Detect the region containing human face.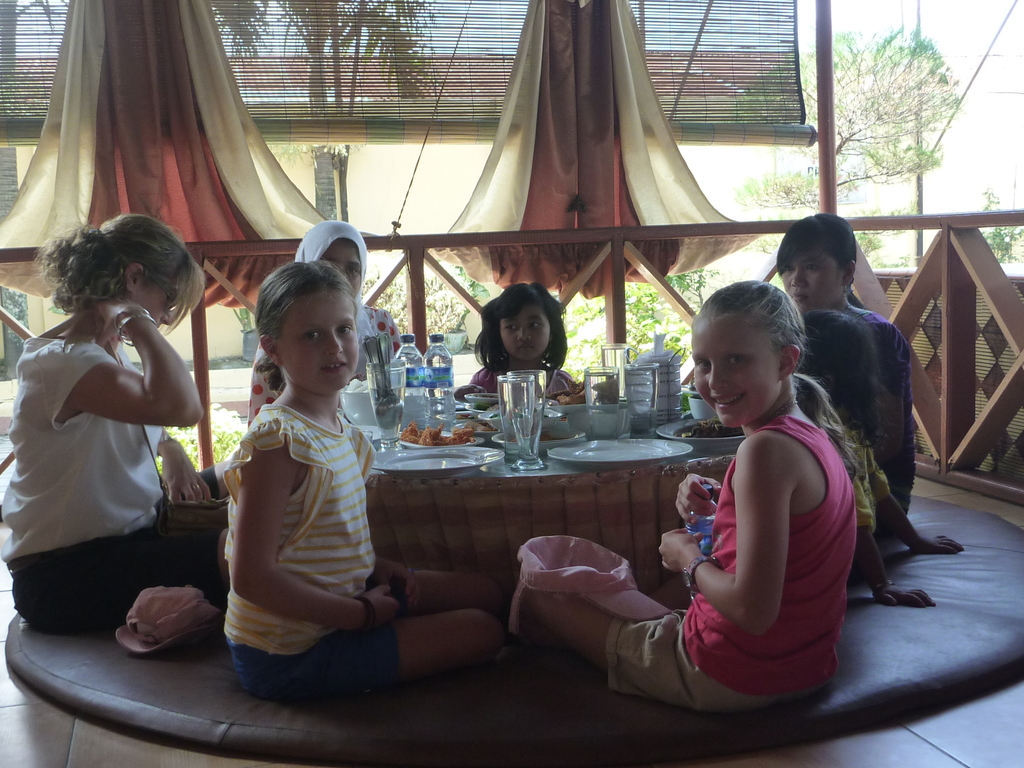
Rect(138, 291, 176, 330).
